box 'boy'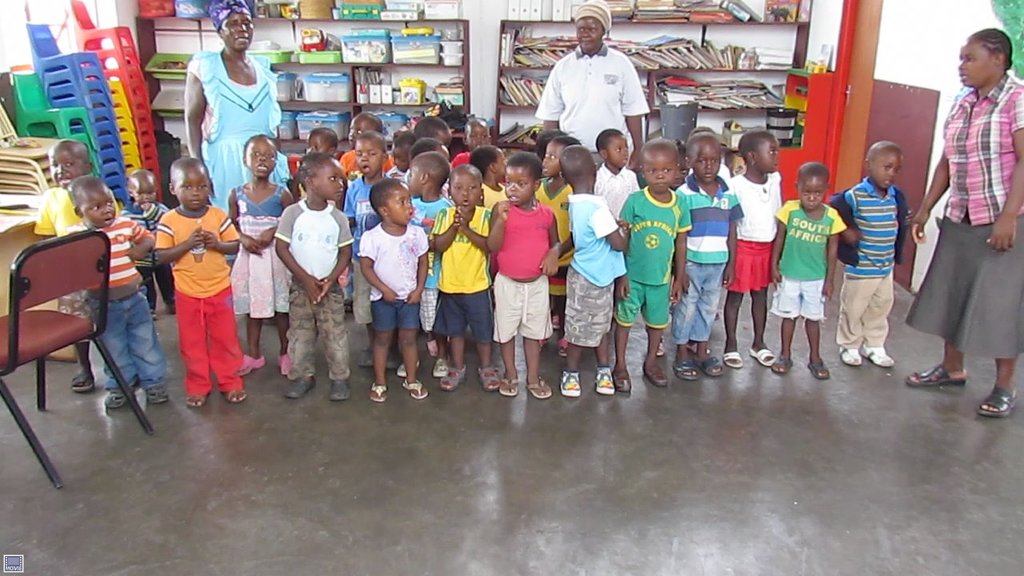
BBox(771, 165, 858, 382)
